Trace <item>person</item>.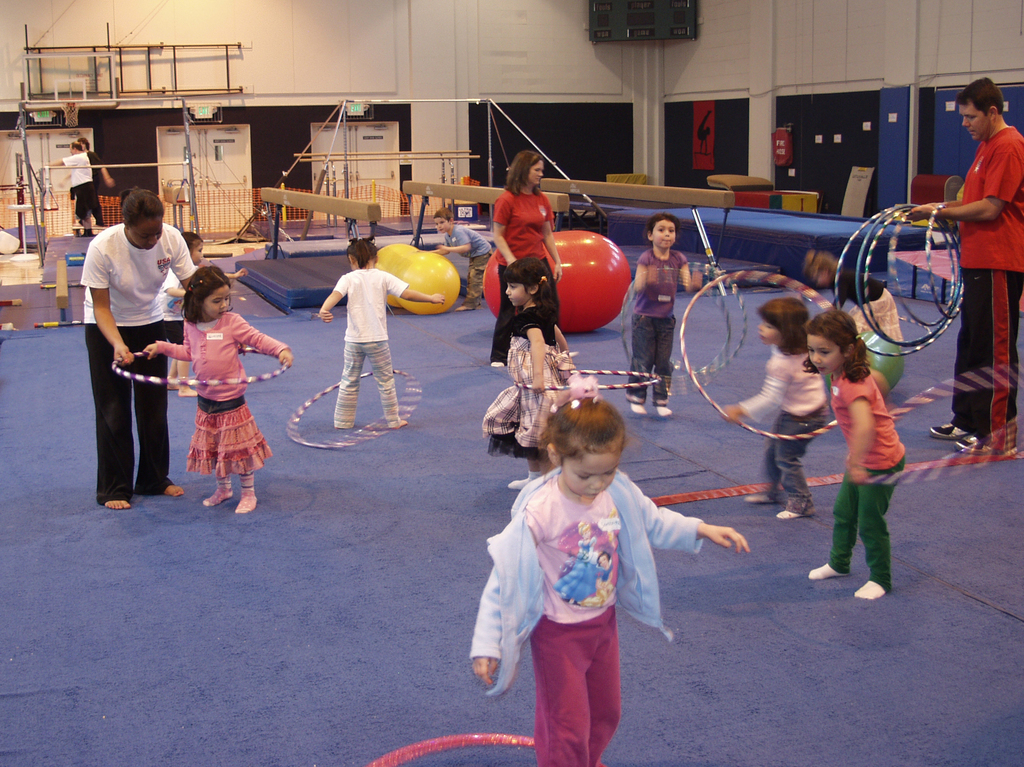
Traced to 803 310 905 601.
